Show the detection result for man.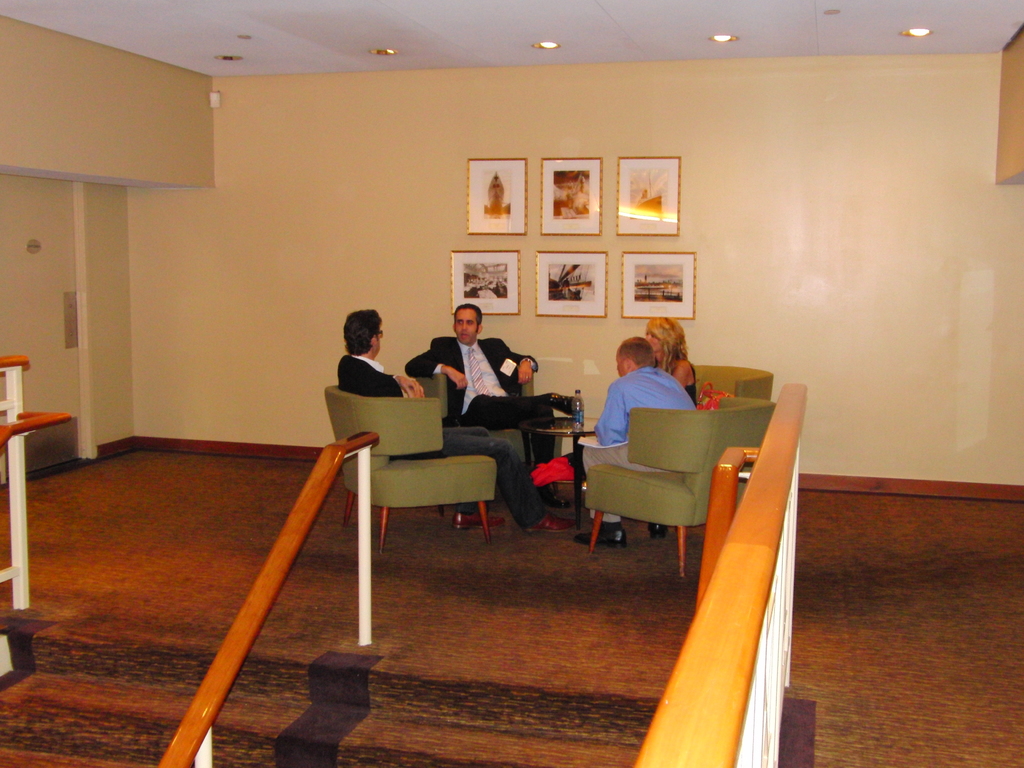
{"left": 336, "top": 310, "right": 573, "bottom": 526}.
